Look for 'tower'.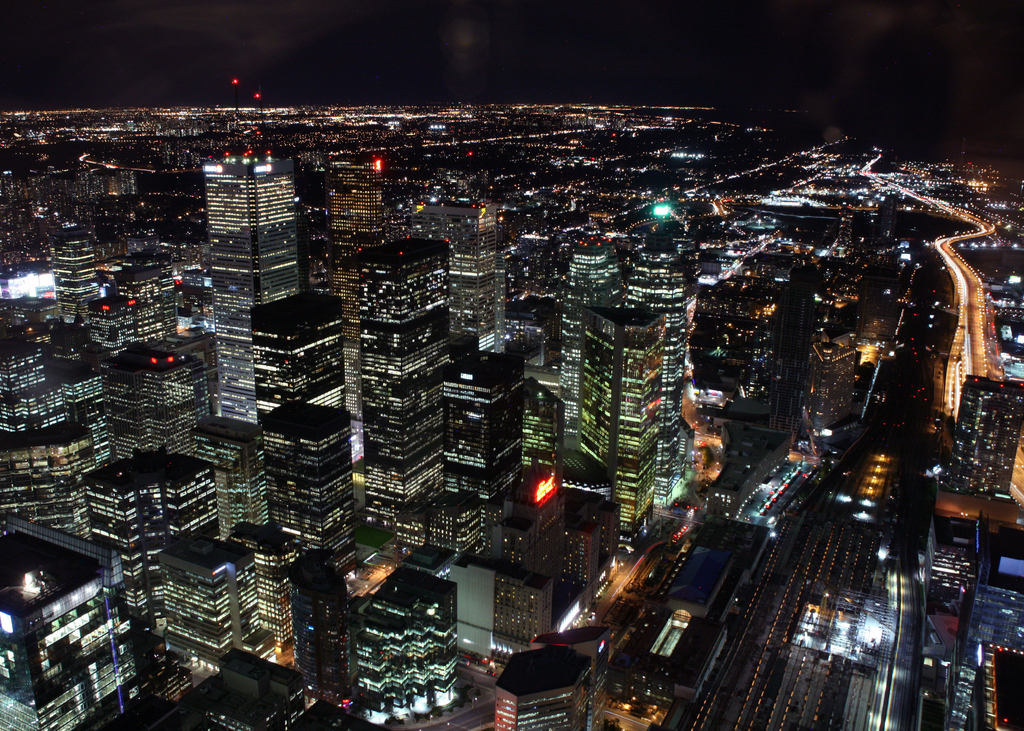
Found: x1=579, y1=300, x2=675, y2=545.
